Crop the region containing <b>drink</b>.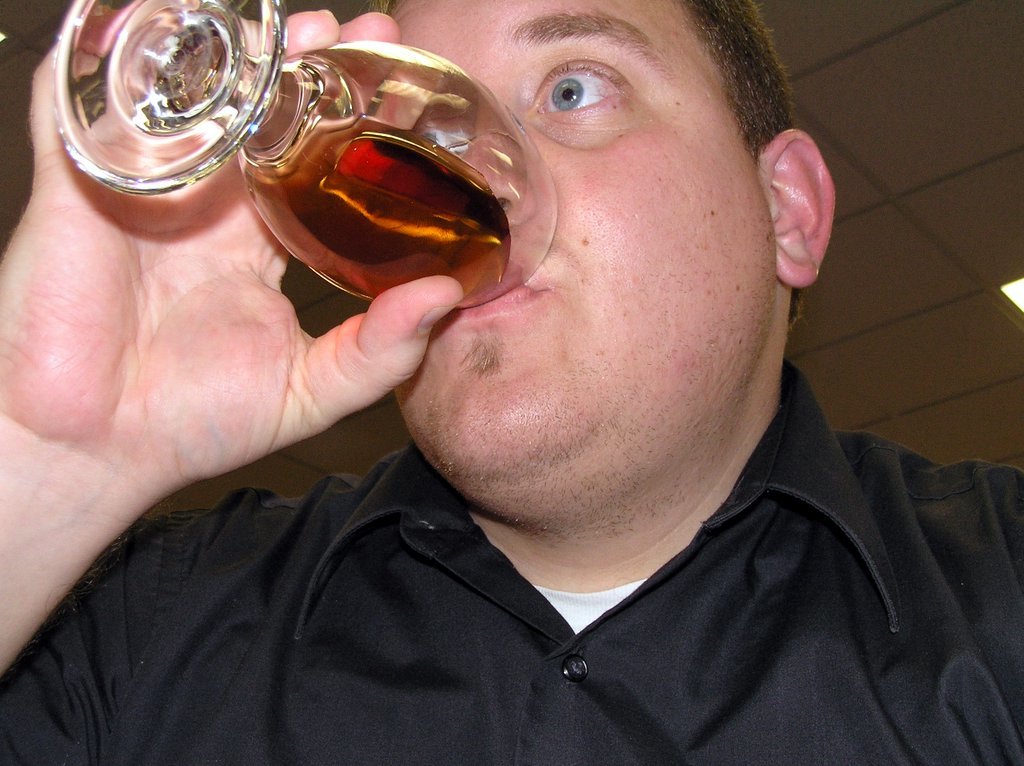
Crop region: bbox=[224, 42, 543, 368].
